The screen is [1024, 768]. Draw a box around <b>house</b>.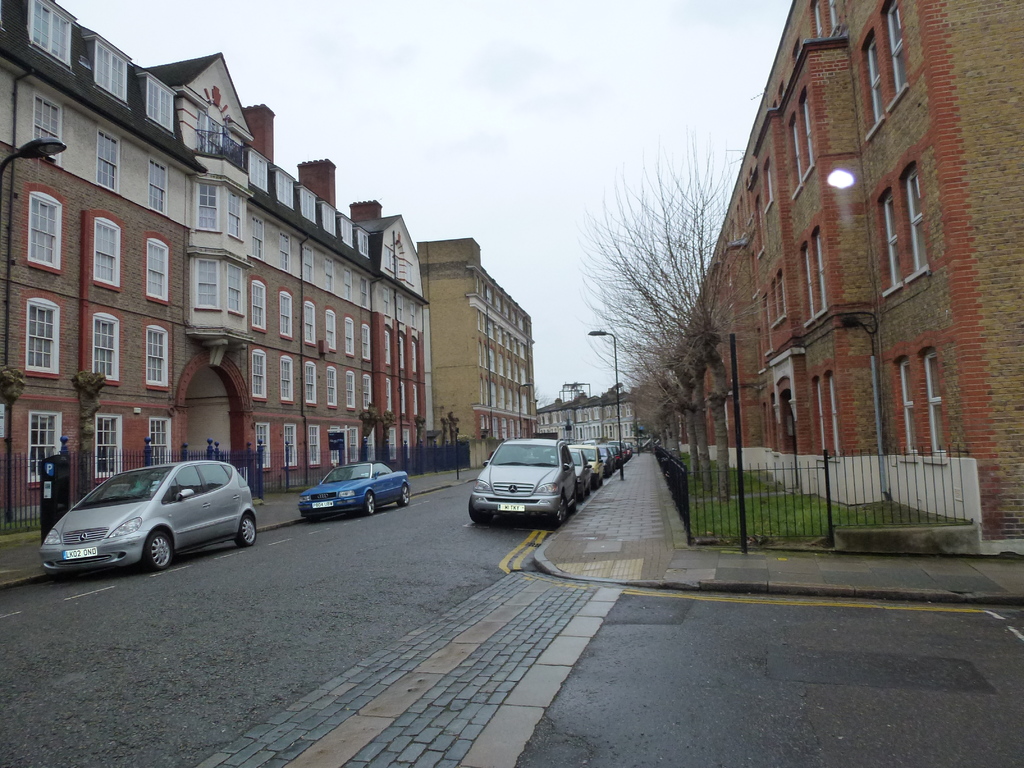
l=658, t=0, r=1023, b=560.
